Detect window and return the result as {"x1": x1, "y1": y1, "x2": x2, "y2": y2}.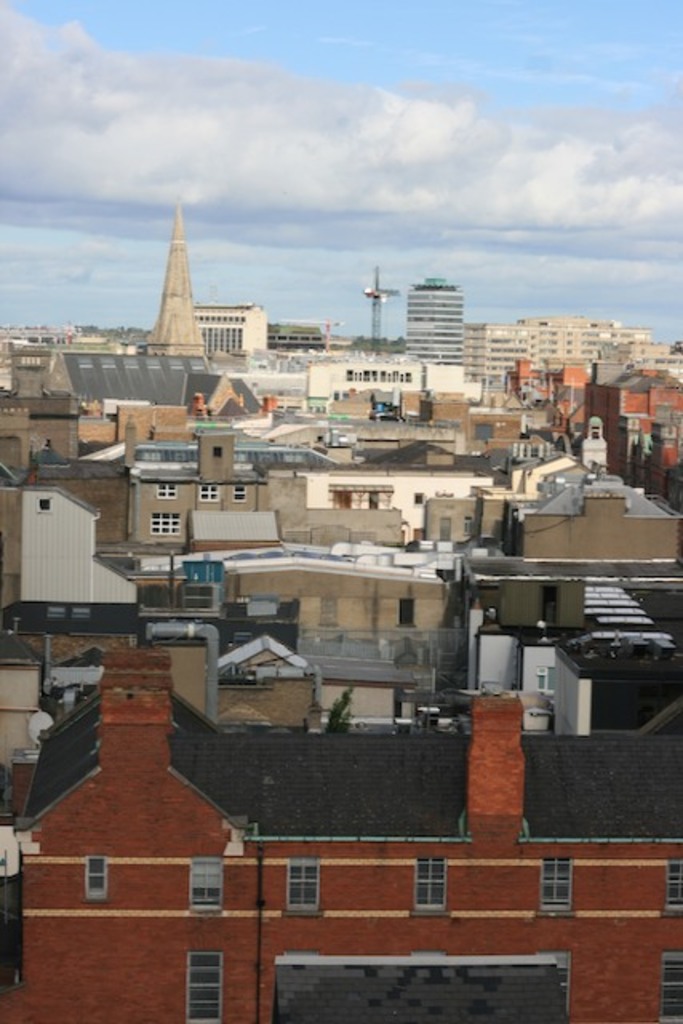
{"x1": 189, "y1": 856, "x2": 221, "y2": 907}.
